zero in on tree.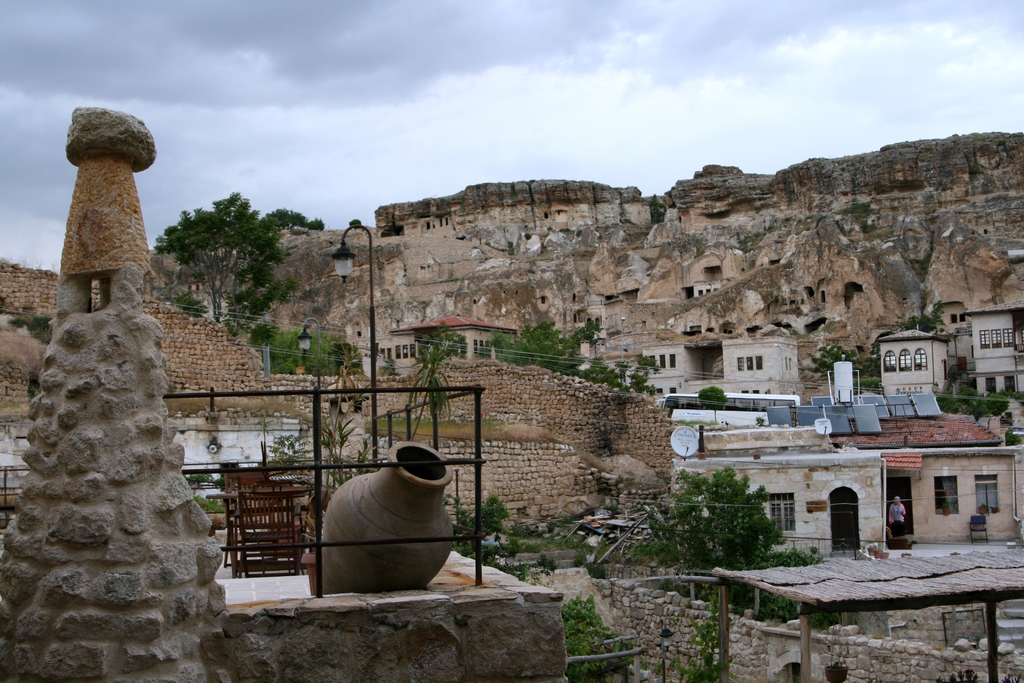
Zeroed in: x1=929, y1=375, x2=993, y2=413.
